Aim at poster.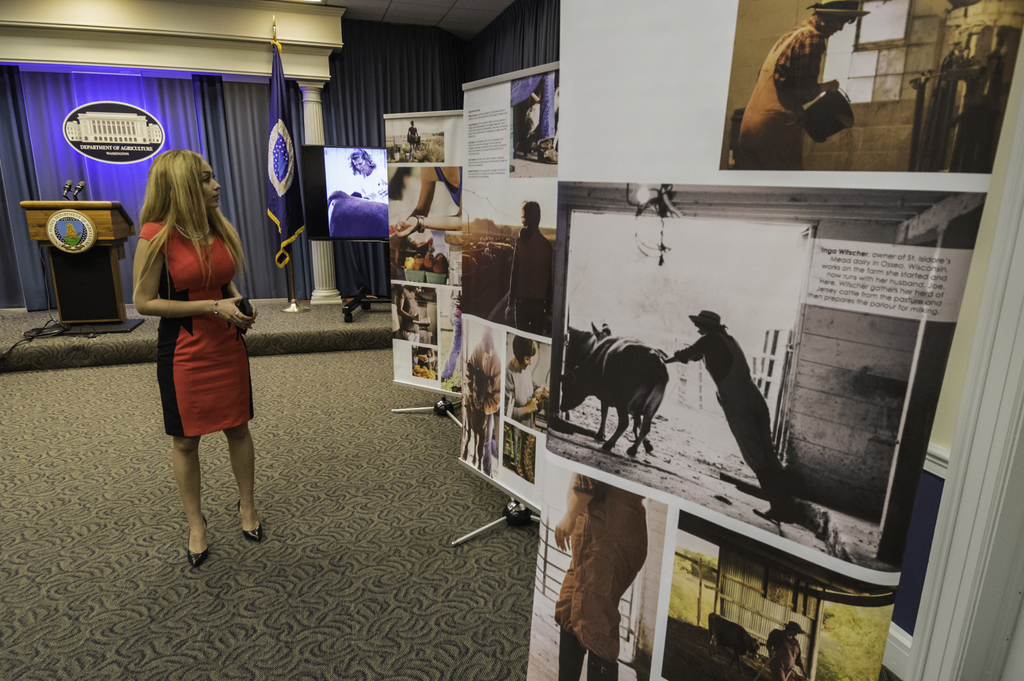
Aimed at Rect(717, 0, 1023, 173).
